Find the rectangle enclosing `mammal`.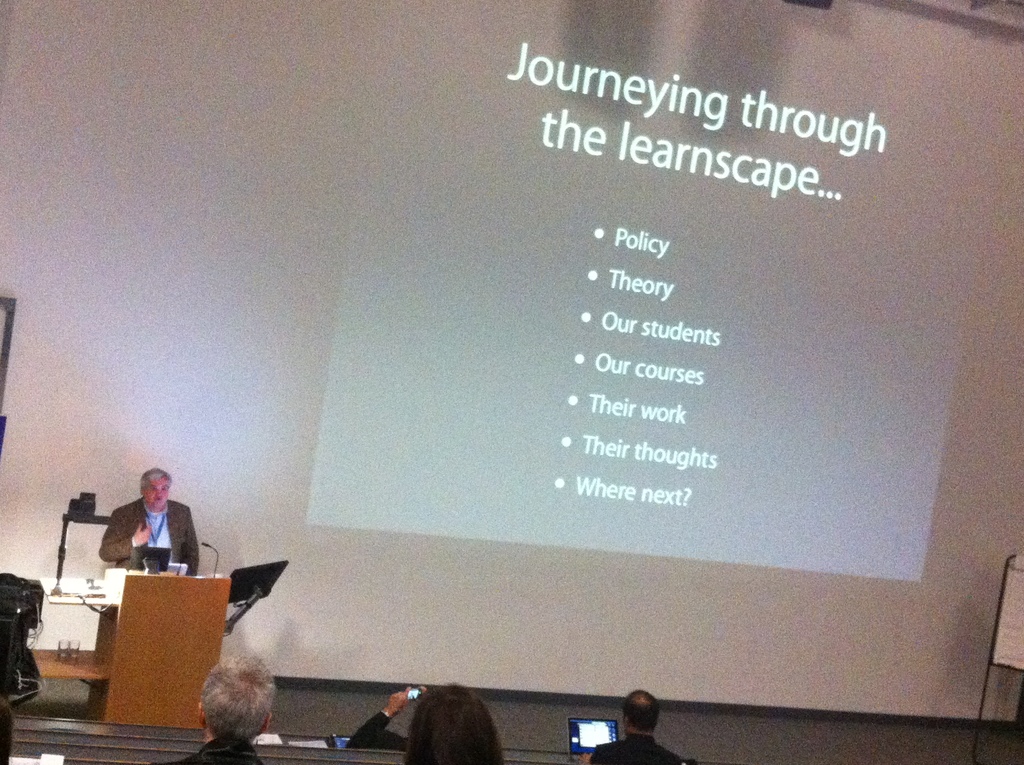
[x1=182, y1=660, x2=264, y2=764].
